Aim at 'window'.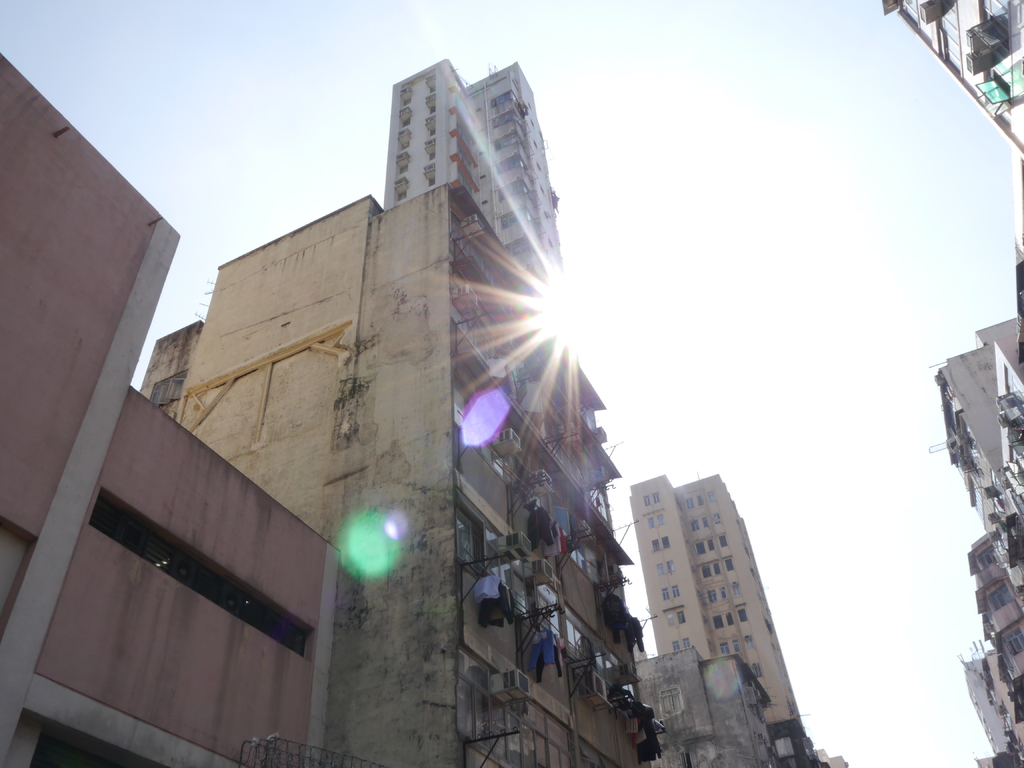
Aimed at left=705, top=585, right=714, bottom=602.
